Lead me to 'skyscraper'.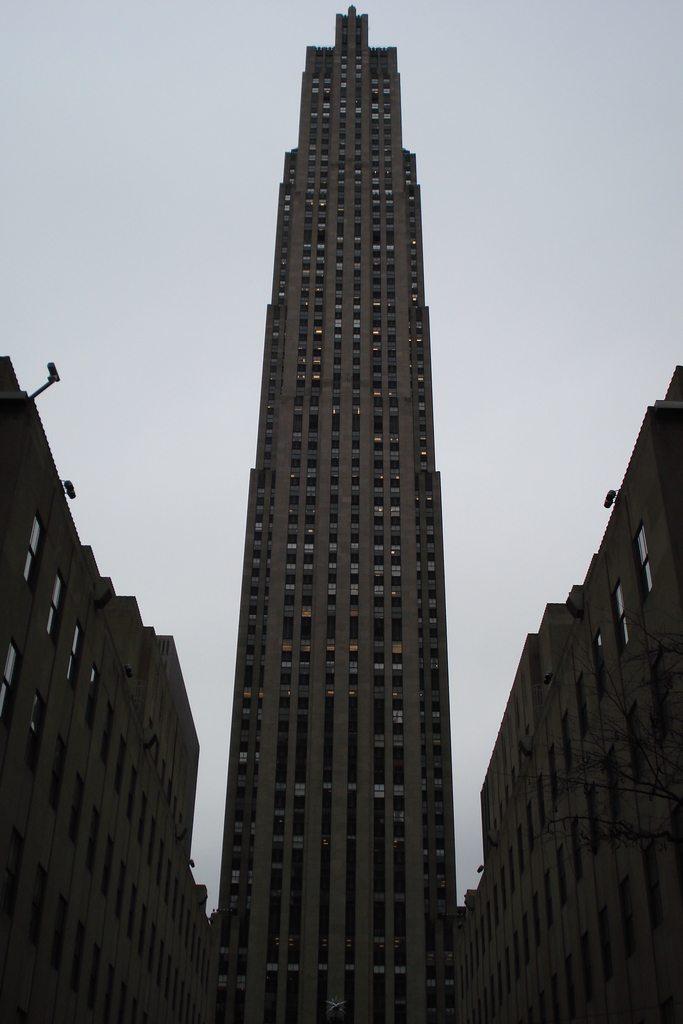
Lead to [174,3,456,1023].
